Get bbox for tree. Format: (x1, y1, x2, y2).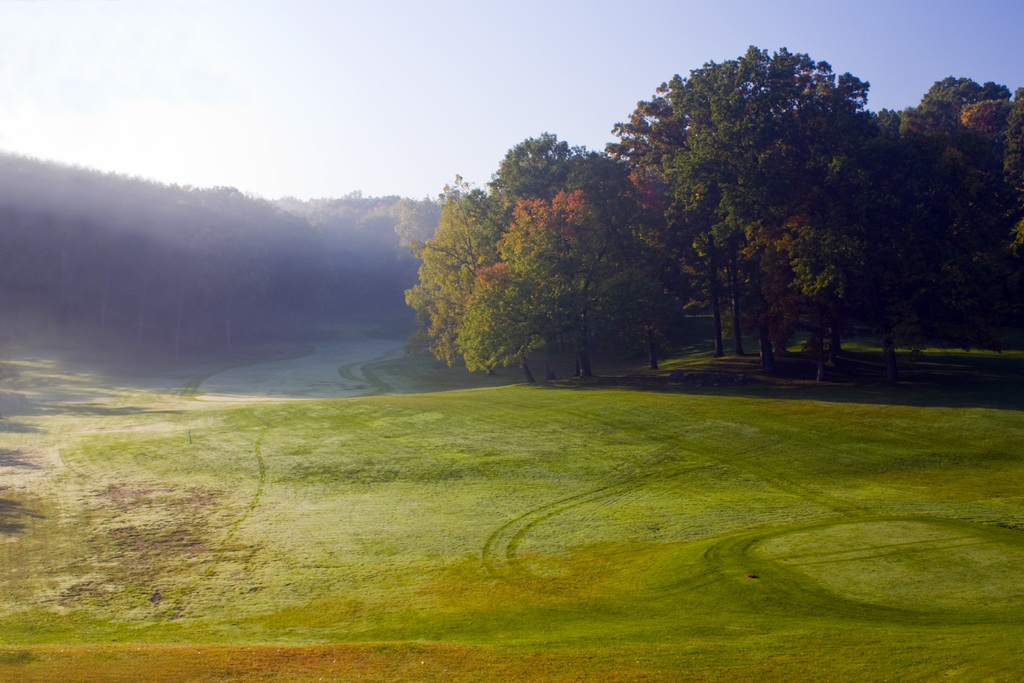
(467, 135, 610, 380).
